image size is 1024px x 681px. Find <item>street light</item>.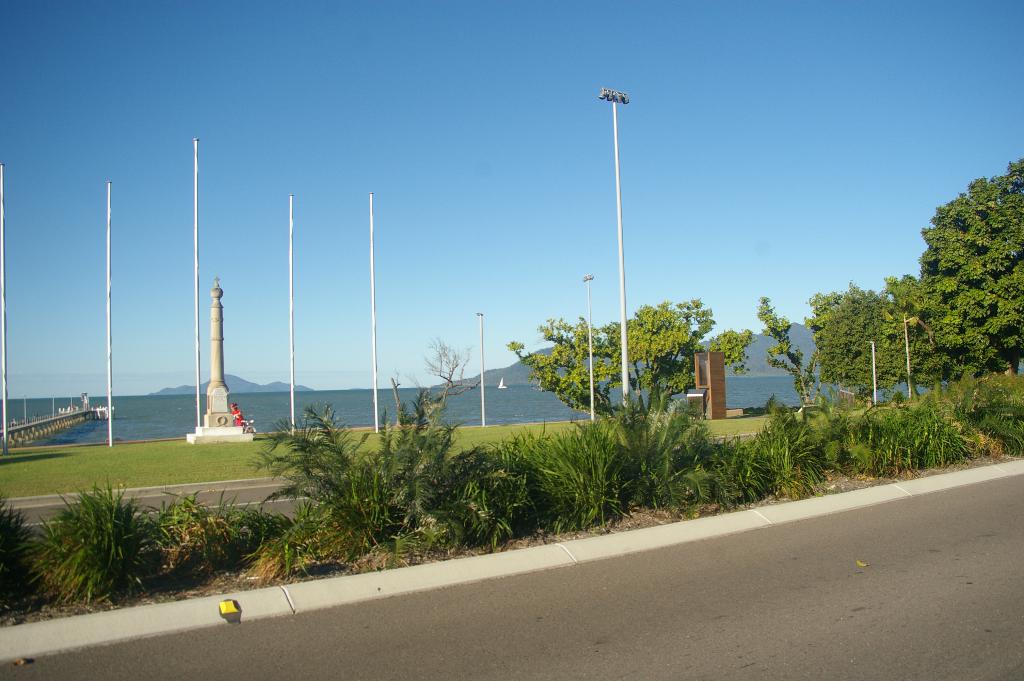
(575, 267, 593, 428).
